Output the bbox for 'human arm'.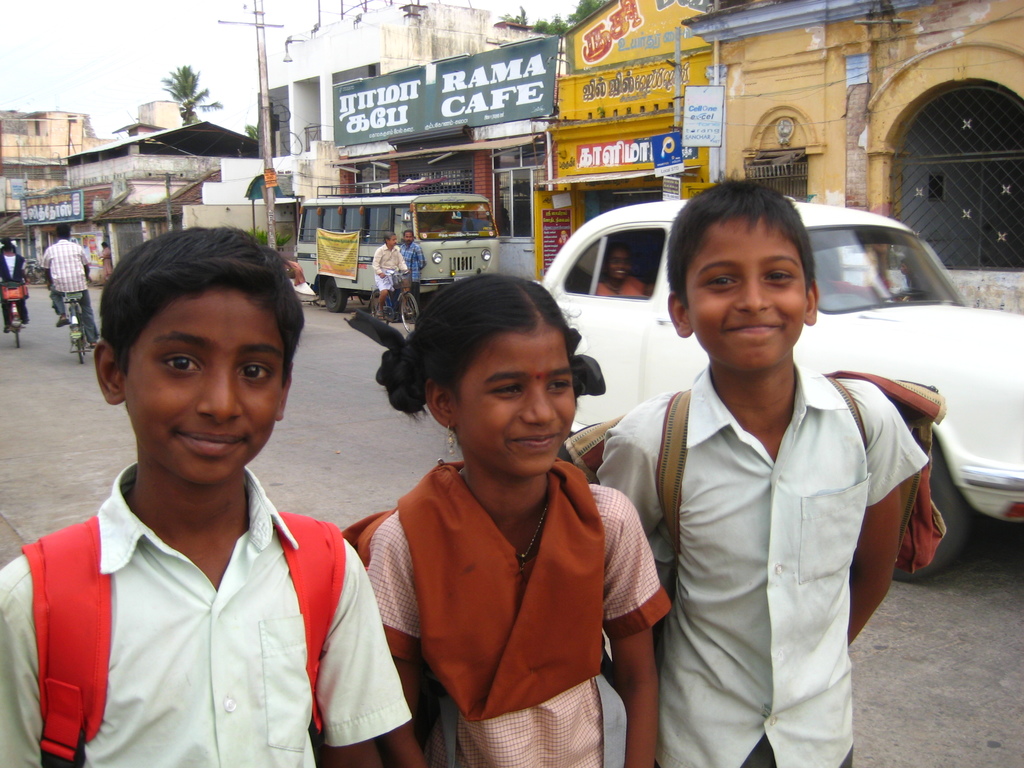
<box>0,544,83,765</box>.
